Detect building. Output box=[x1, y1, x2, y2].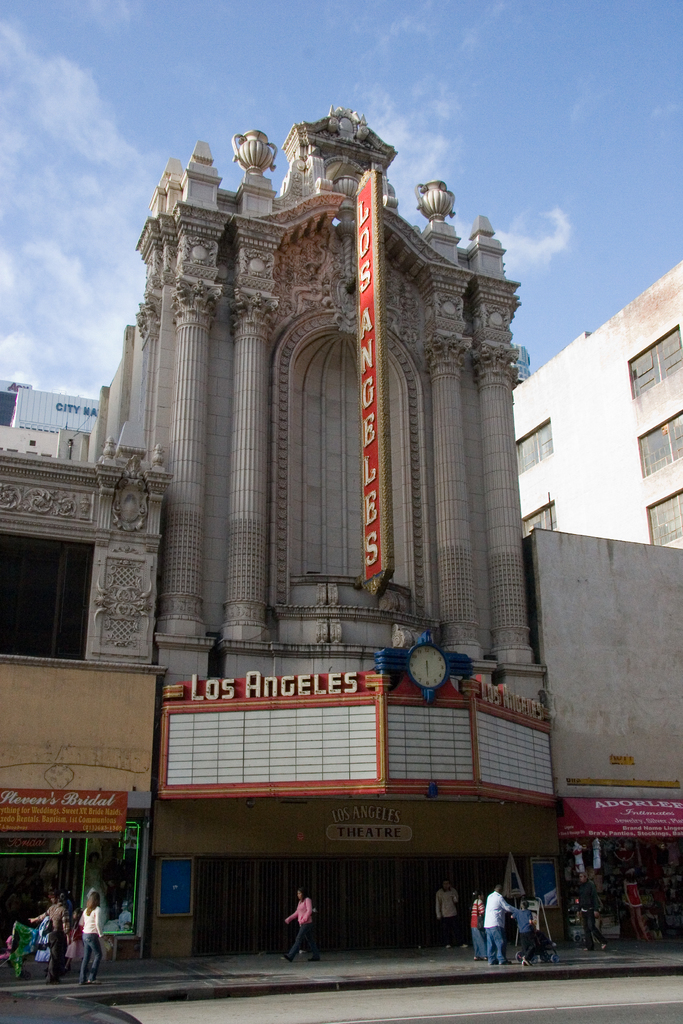
box=[0, 424, 174, 952].
